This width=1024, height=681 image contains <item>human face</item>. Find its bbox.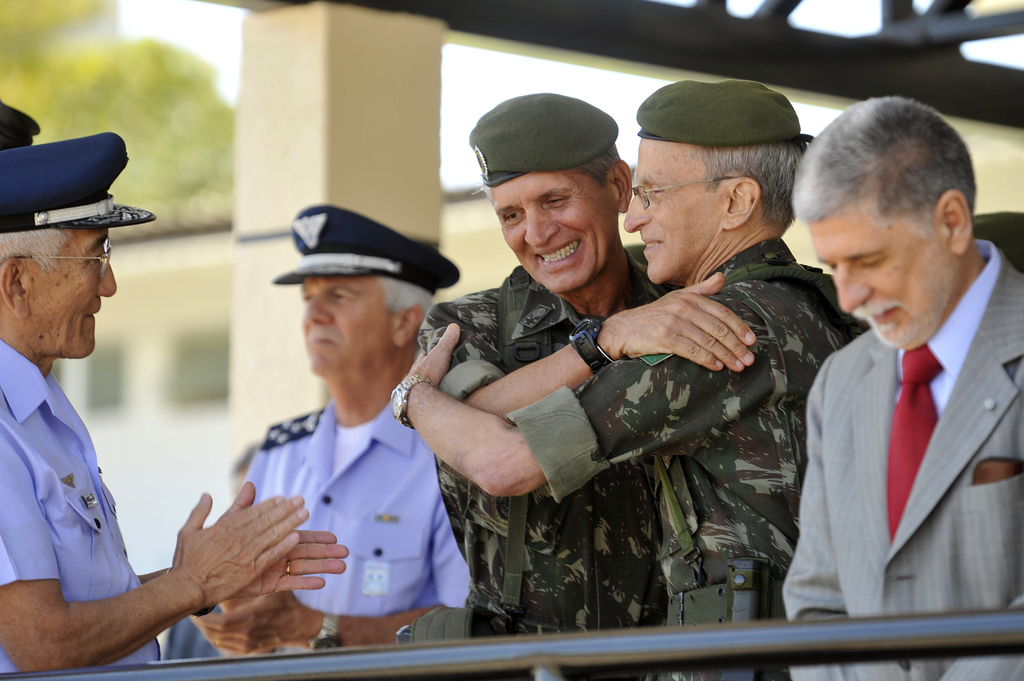
crop(34, 224, 118, 358).
